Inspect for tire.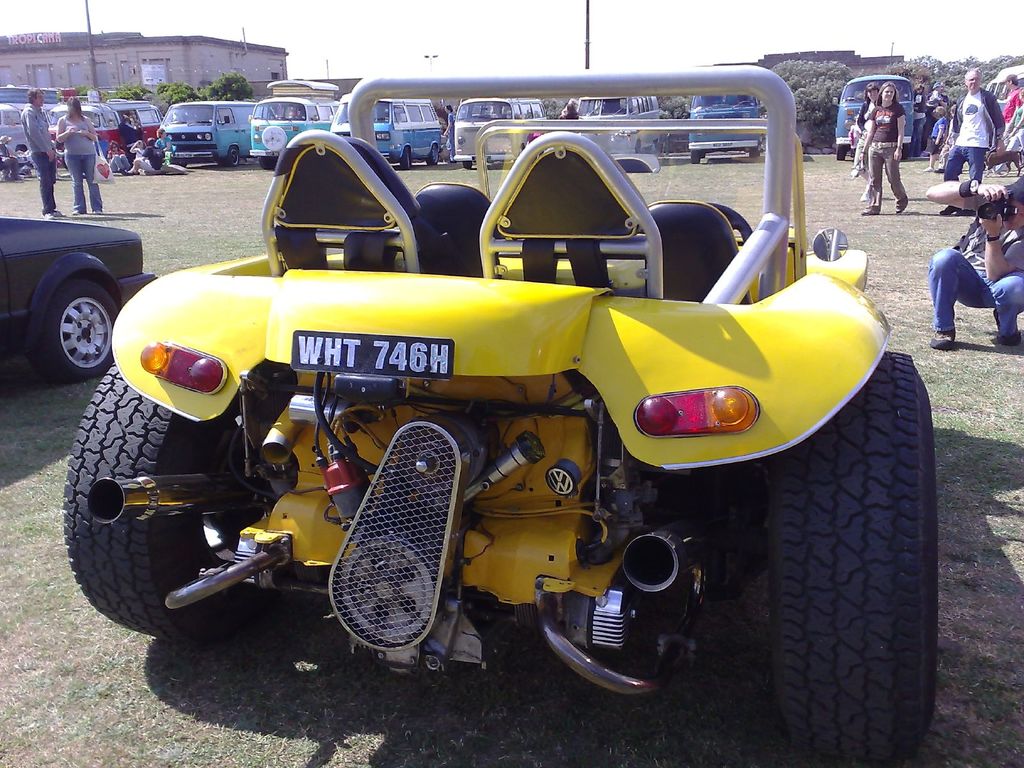
Inspection: bbox=(904, 127, 918, 162).
